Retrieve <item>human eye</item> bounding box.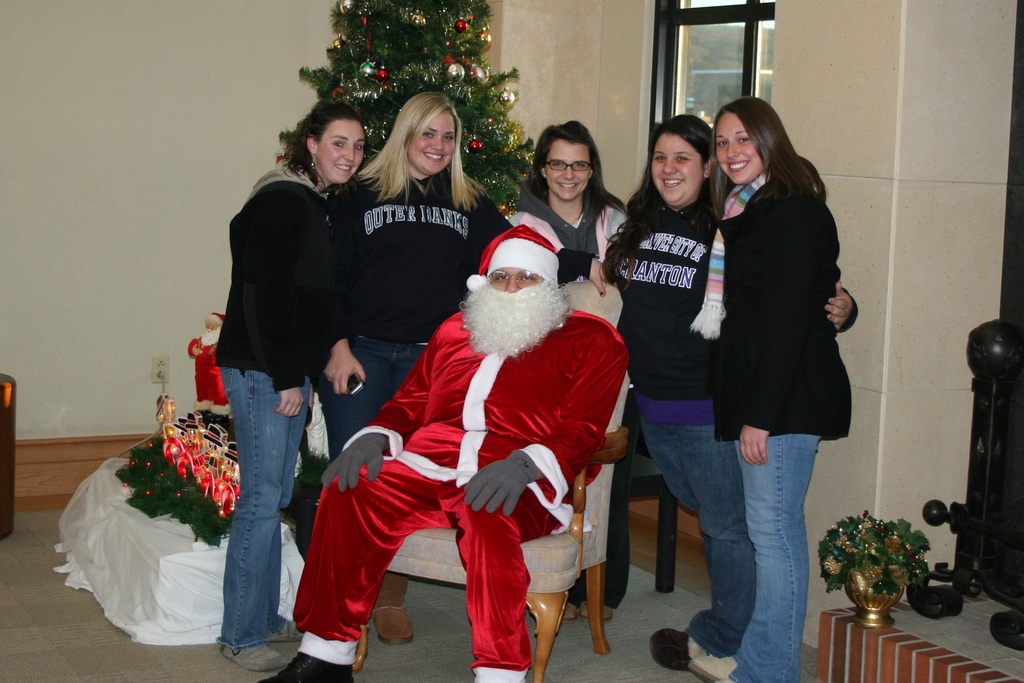
Bounding box: box(554, 161, 567, 168).
